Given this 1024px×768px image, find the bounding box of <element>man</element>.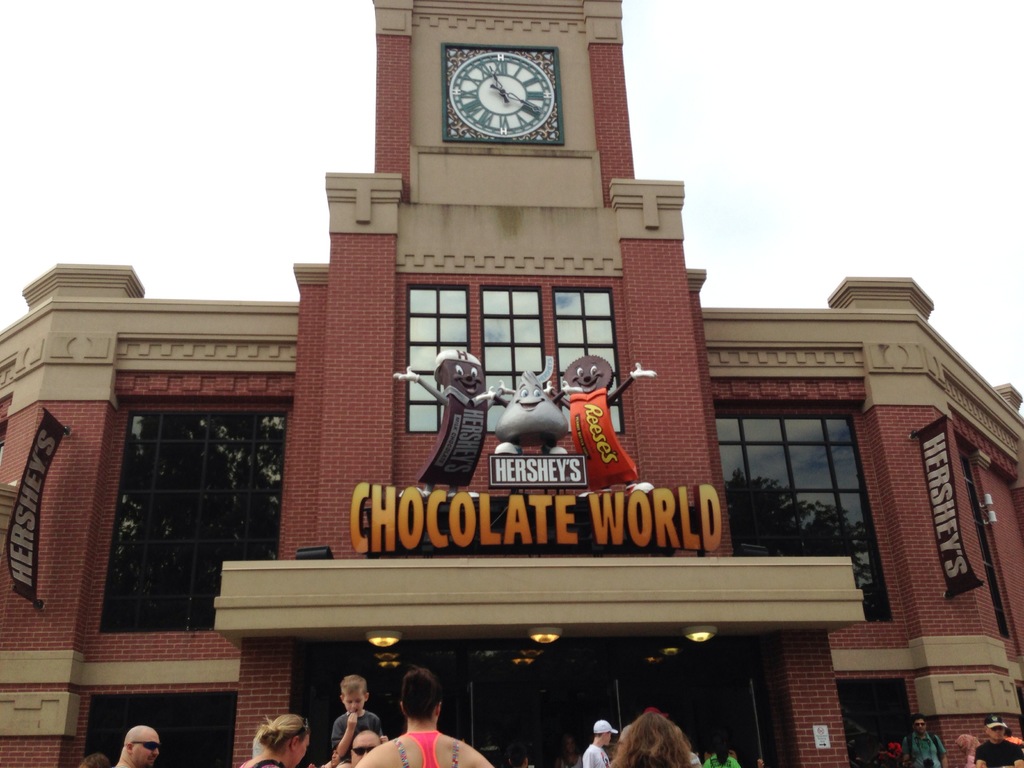
904,713,945,767.
